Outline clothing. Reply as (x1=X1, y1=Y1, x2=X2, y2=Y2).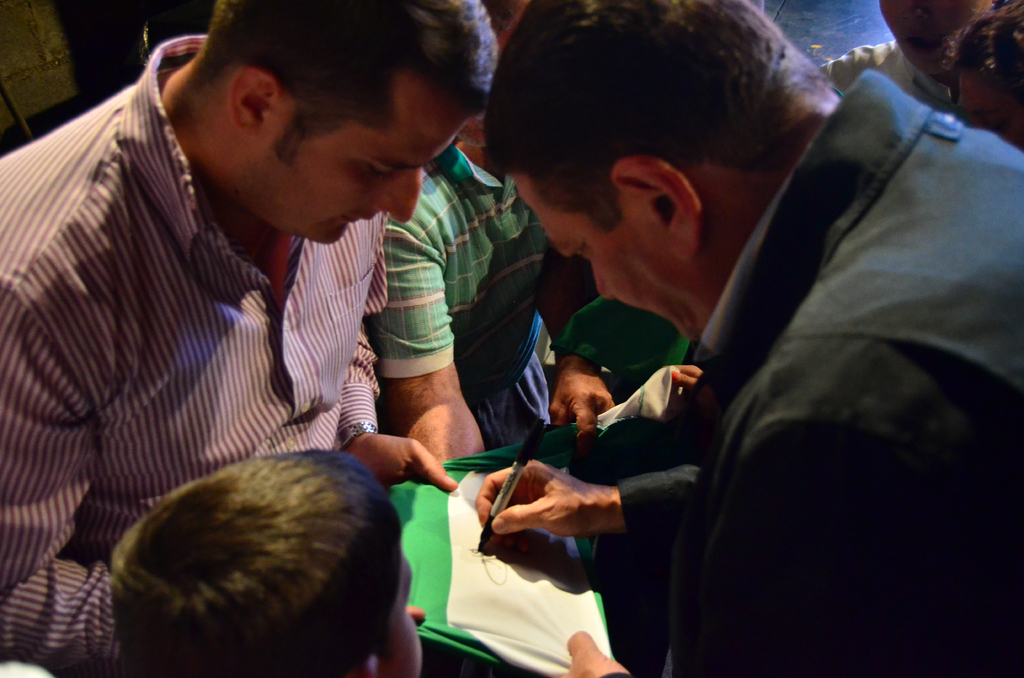
(x1=548, y1=289, x2=693, y2=401).
